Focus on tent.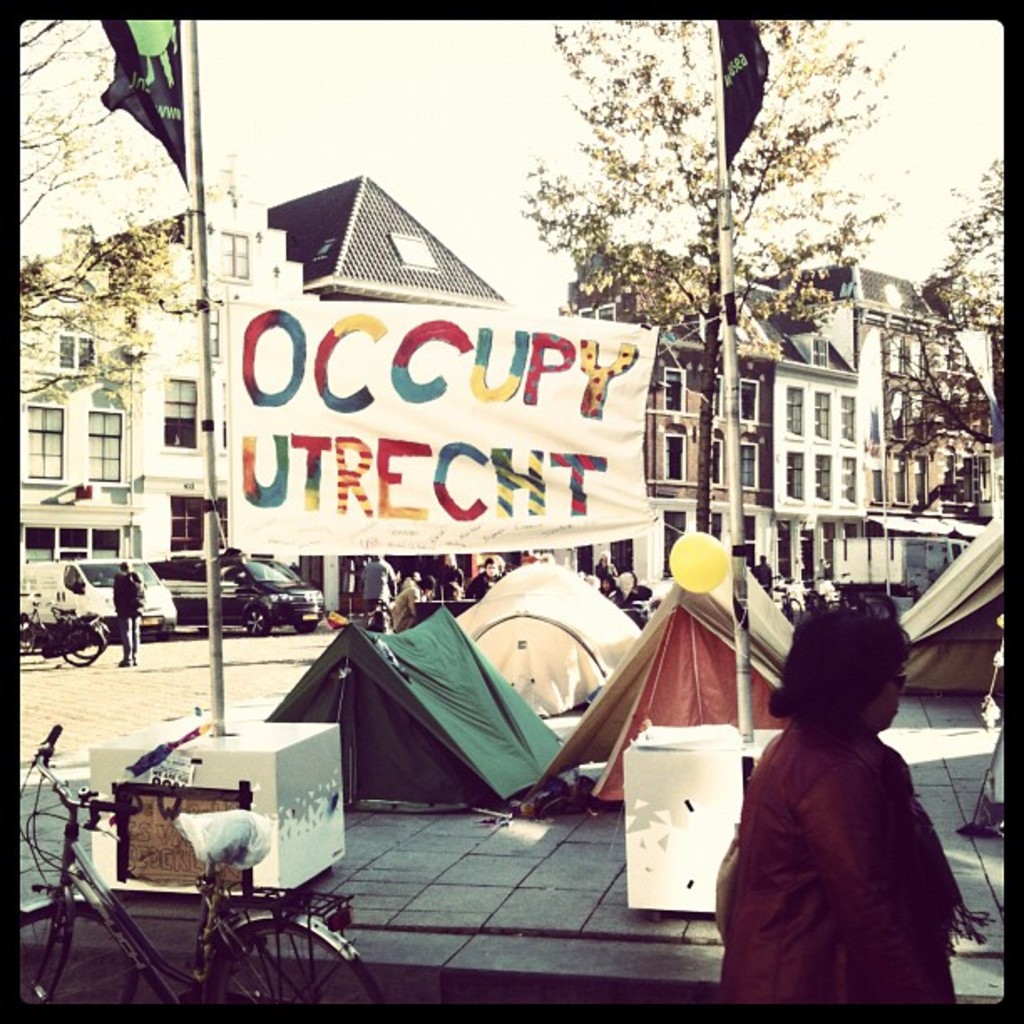
Focused at (x1=890, y1=510, x2=1009, y2=686).
